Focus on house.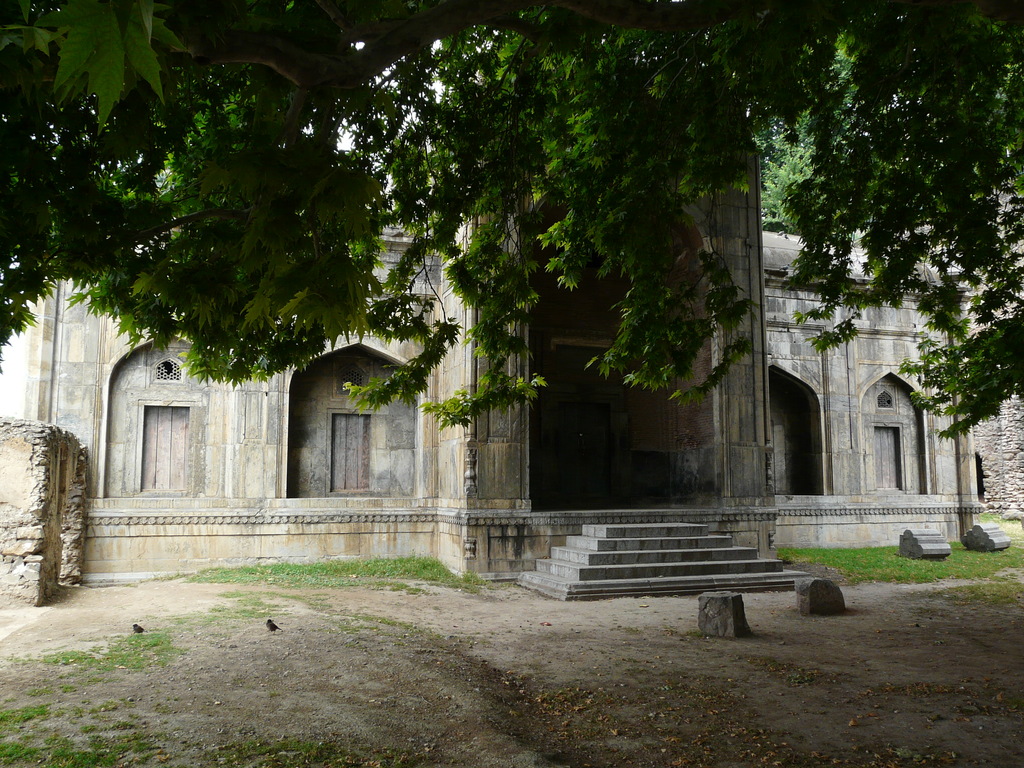
Focused at 22:145:984:600.
